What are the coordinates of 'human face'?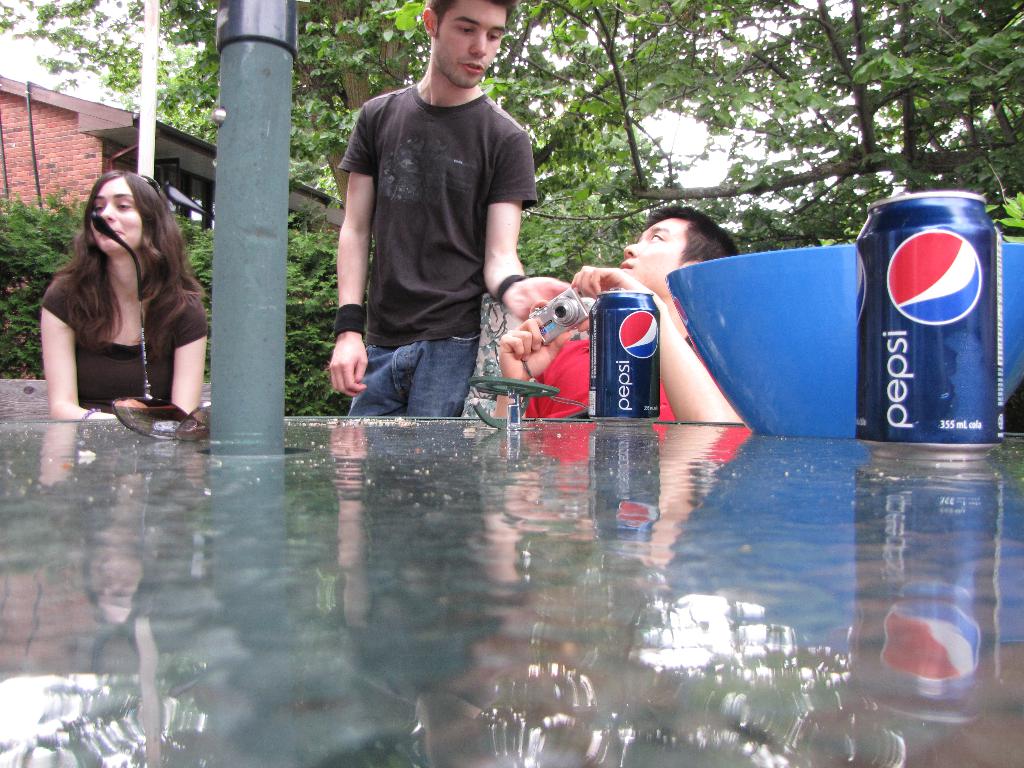
box(89, 172, 140, 254).
